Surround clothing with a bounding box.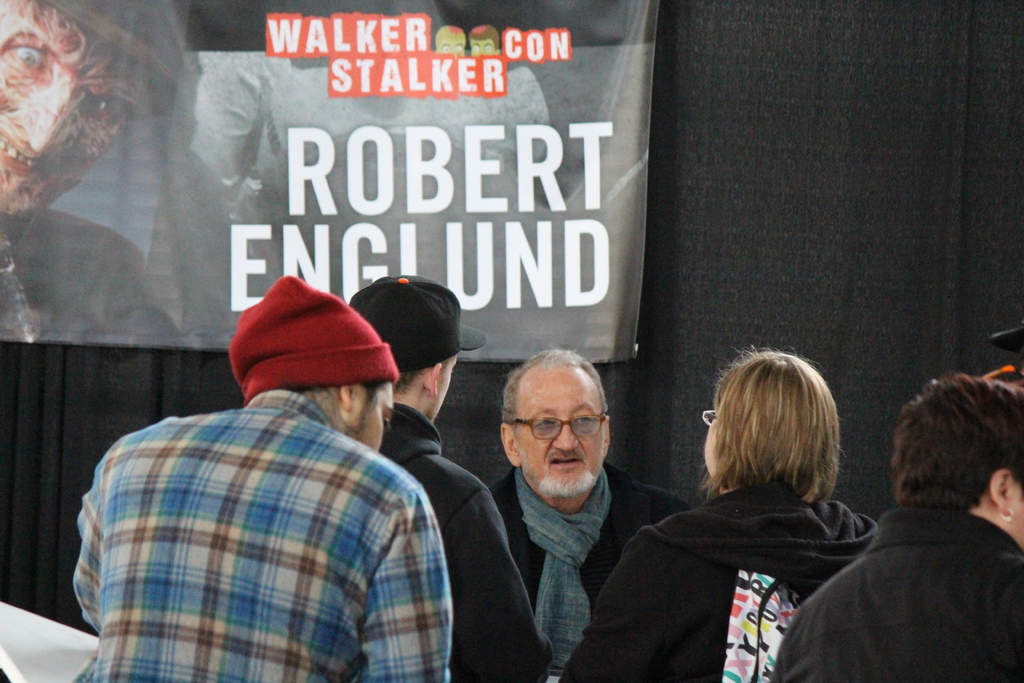
566:478:876:682.
